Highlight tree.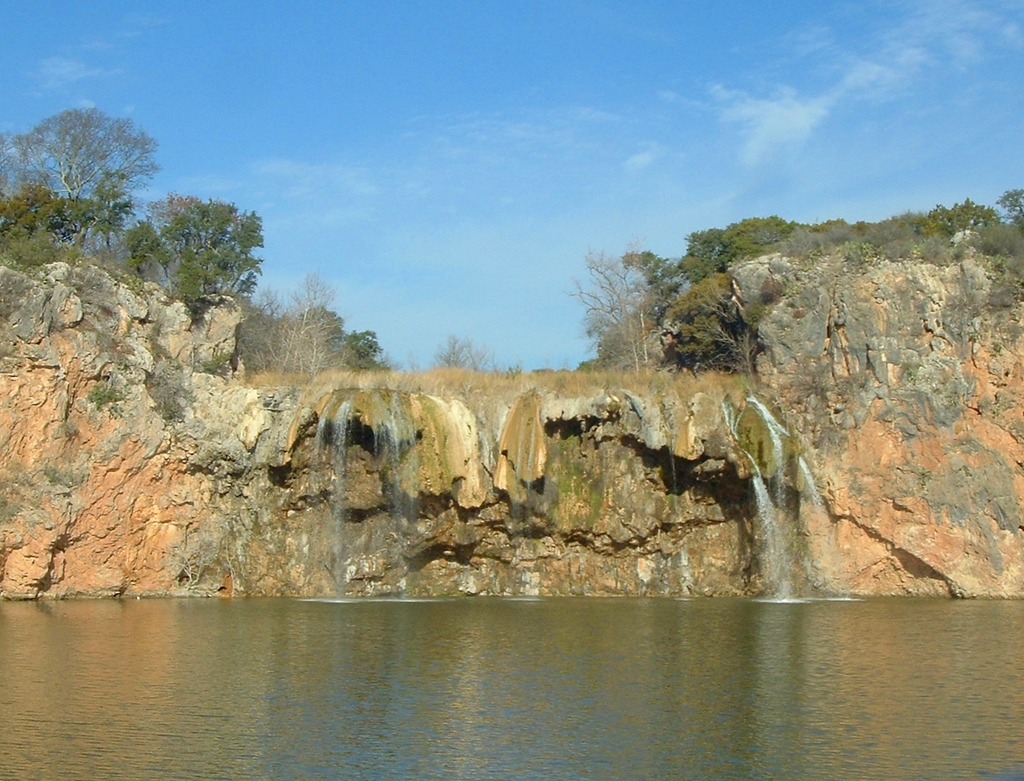
Highlighted region: <region>690, 216, 801, 284</region>.
